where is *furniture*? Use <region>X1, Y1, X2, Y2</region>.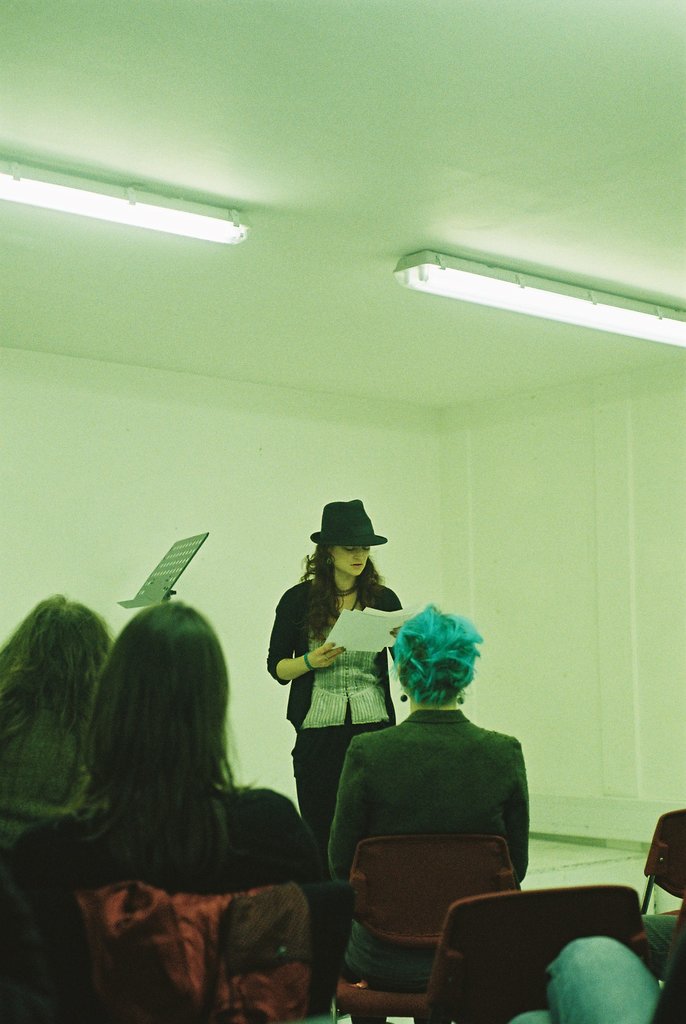
<region>423, 884, 653, 1023</region>.
